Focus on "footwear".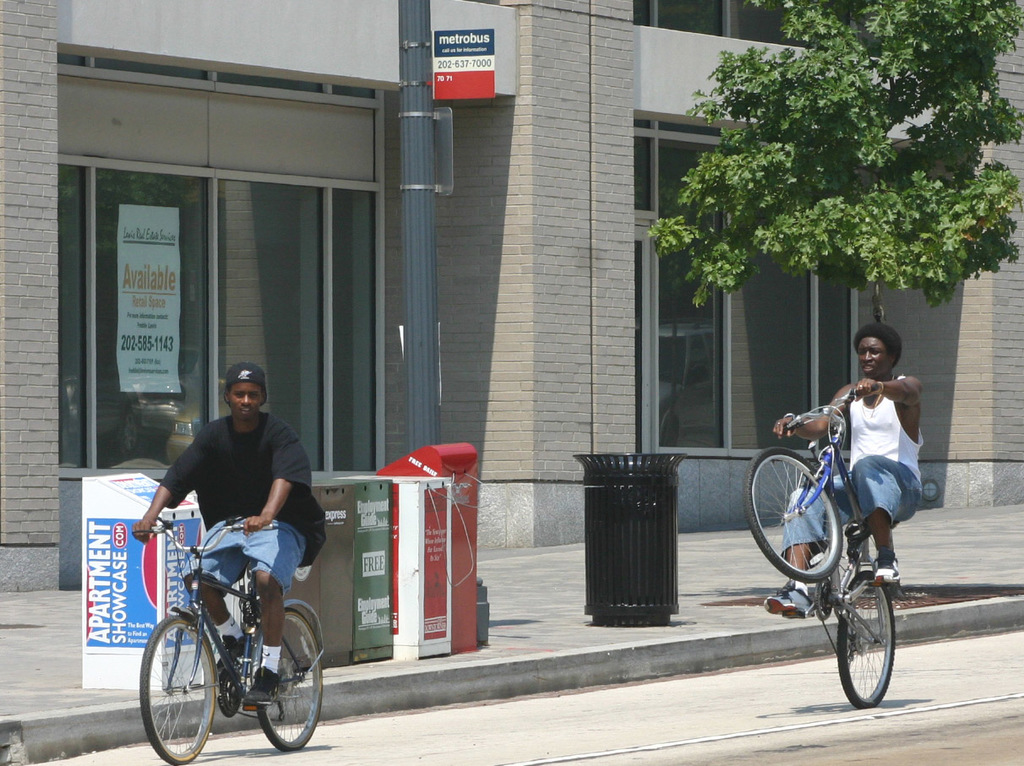
Focused at pyautogui.locateOnScreen(762, 583, 817, 621).
